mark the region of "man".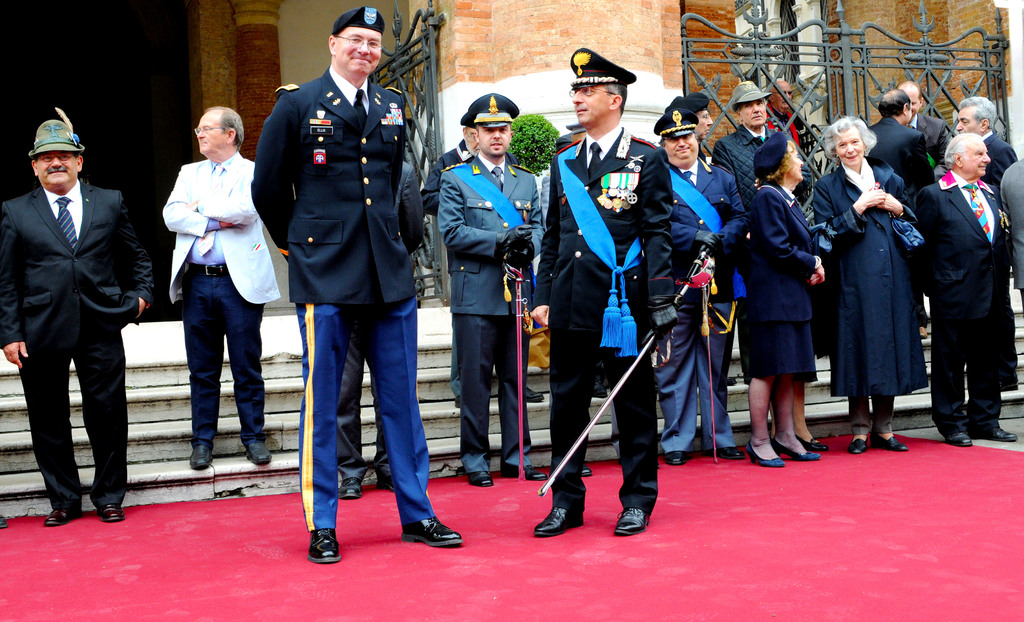
Region: rect(435, 79, 552, 490).
